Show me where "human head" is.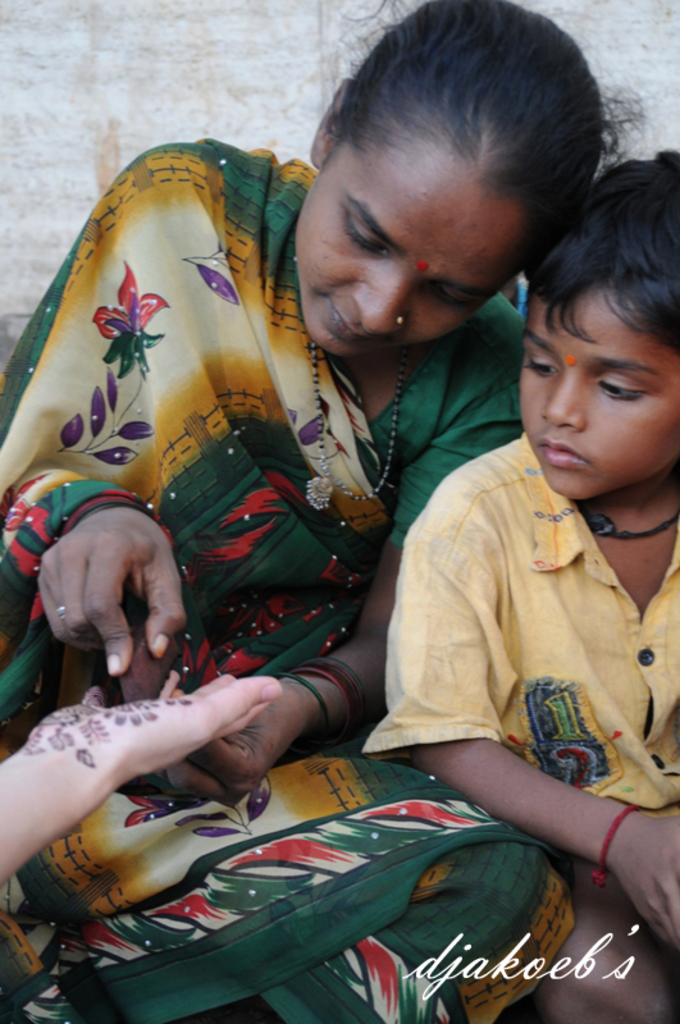
"human head" is at l=514, t=159, r=679, b=493.
